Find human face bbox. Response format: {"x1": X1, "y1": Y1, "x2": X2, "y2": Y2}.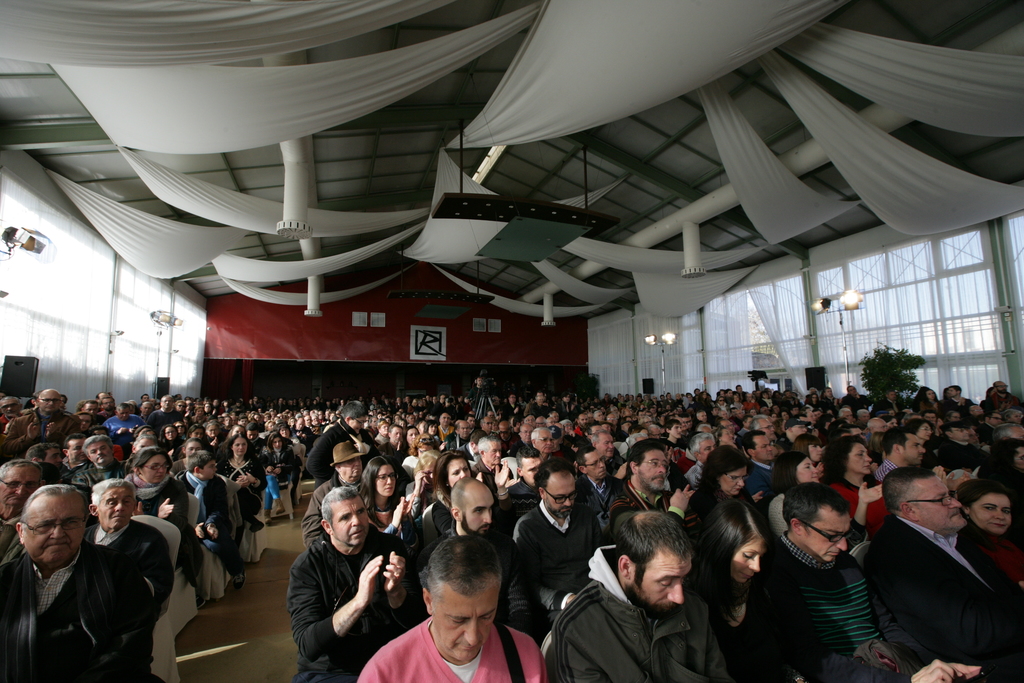
{"x1": 956, "y1": 426, "x2": 971, "y2": 440}.
